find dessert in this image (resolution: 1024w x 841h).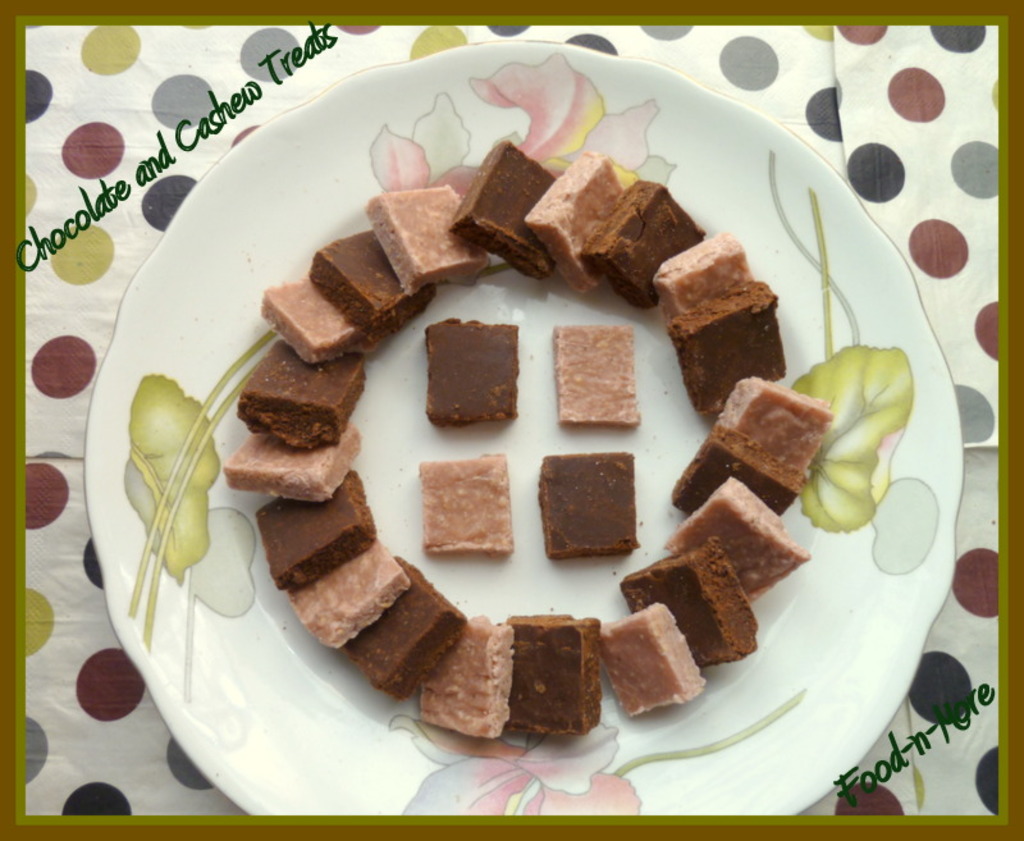
select_region(287, 529, 417, 650).
